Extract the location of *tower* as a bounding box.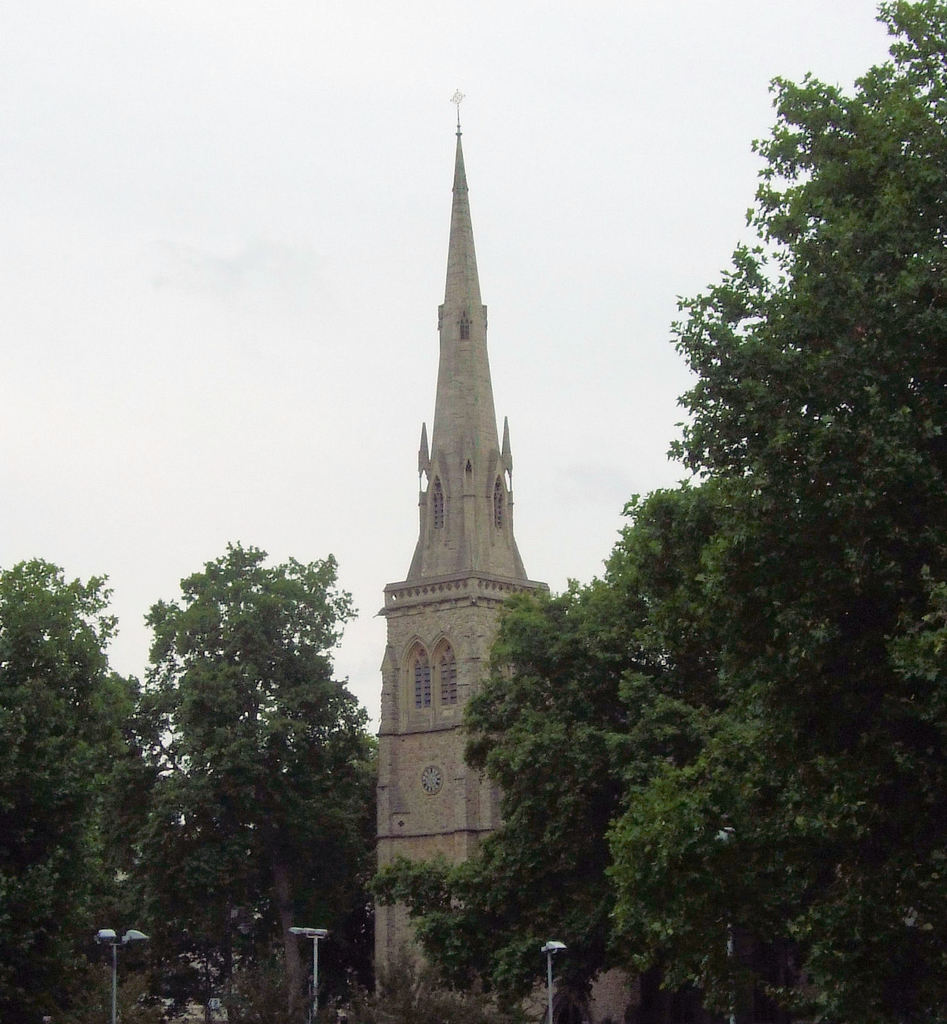
360:59:574:881.
